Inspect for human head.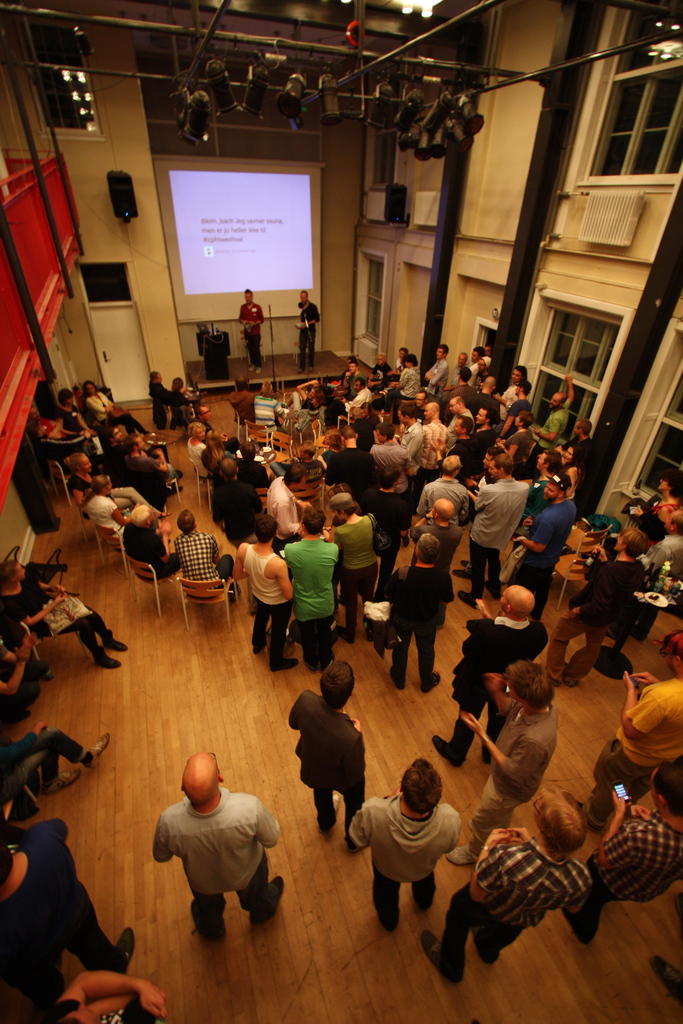
Inspection: bbox=[181, 756, 216, 808].
